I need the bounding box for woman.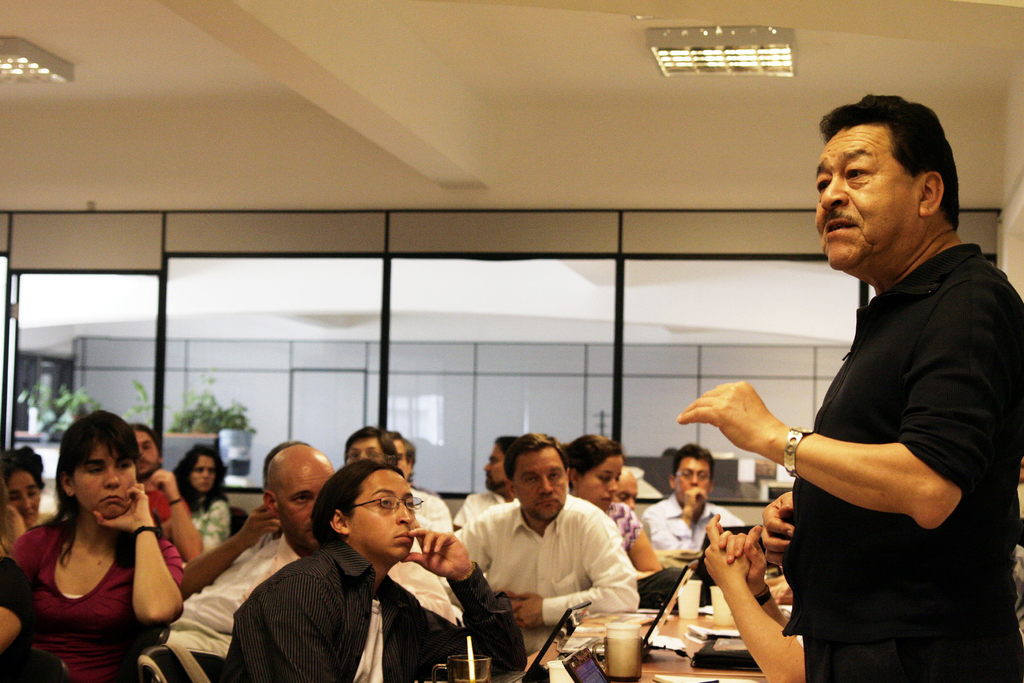
Here it is: 0, 457, 52, 558.
